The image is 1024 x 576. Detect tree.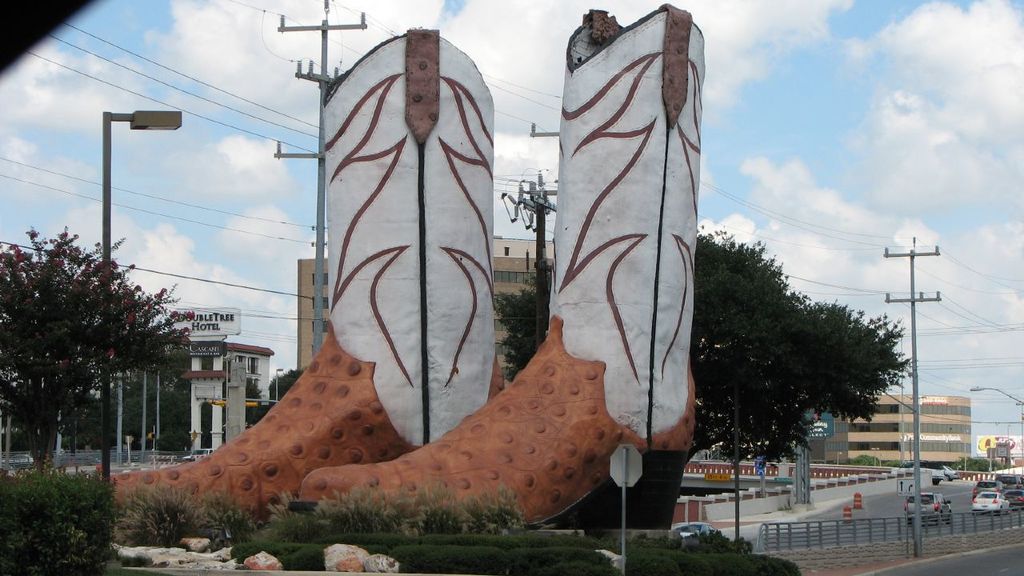
Detection: detection(494, 222, 913, 471).
